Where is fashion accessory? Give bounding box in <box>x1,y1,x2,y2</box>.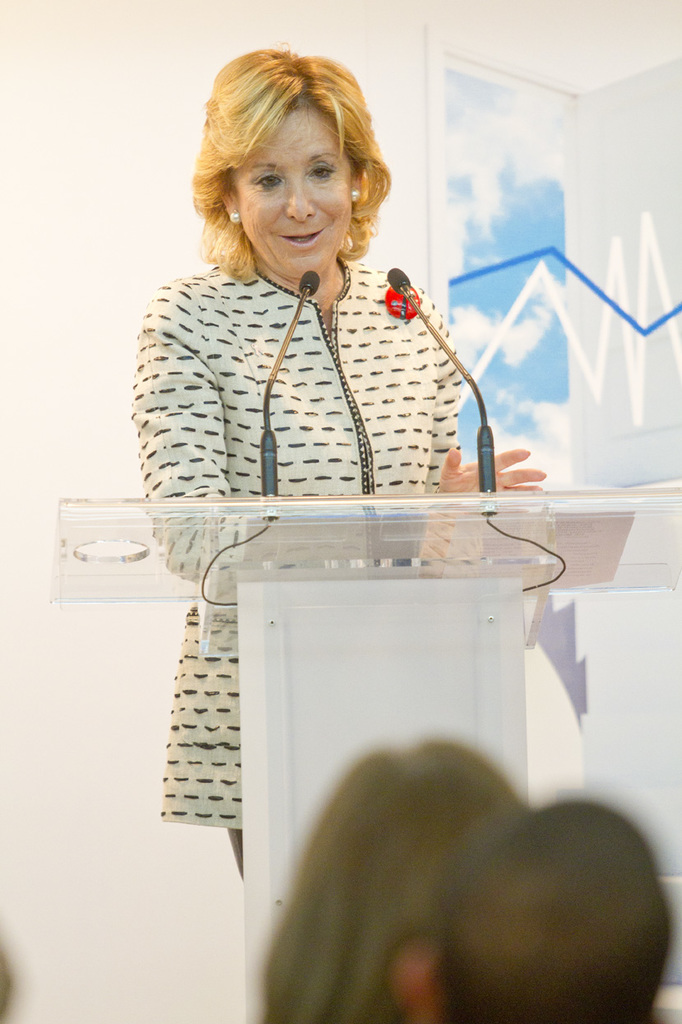
<box>225,209,239,221</box>.
